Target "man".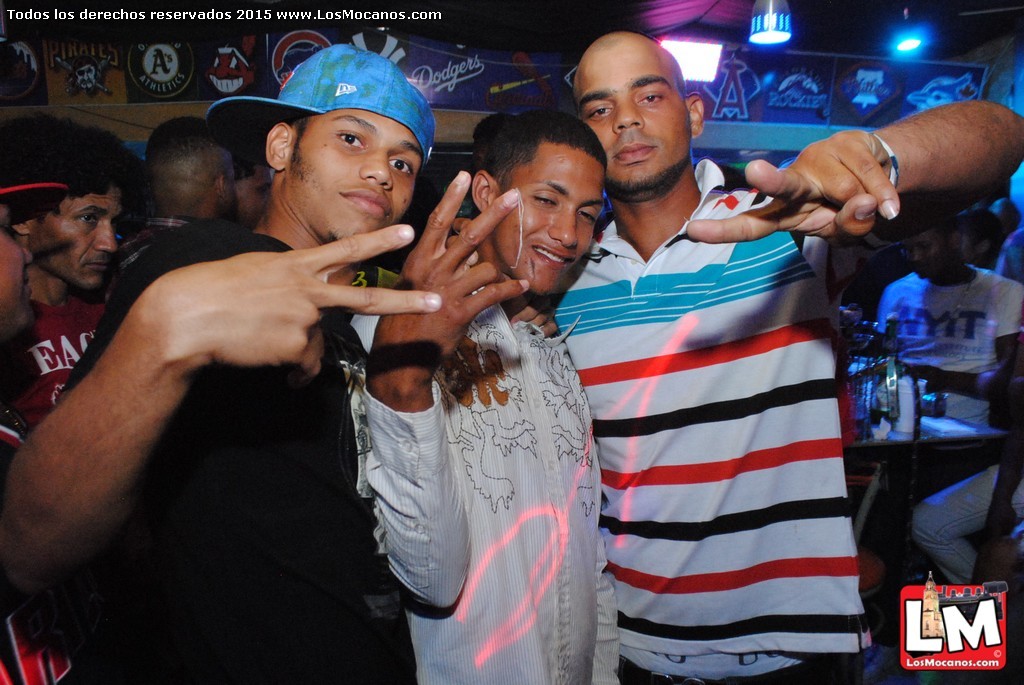
Target region: 0,44,414,684.
